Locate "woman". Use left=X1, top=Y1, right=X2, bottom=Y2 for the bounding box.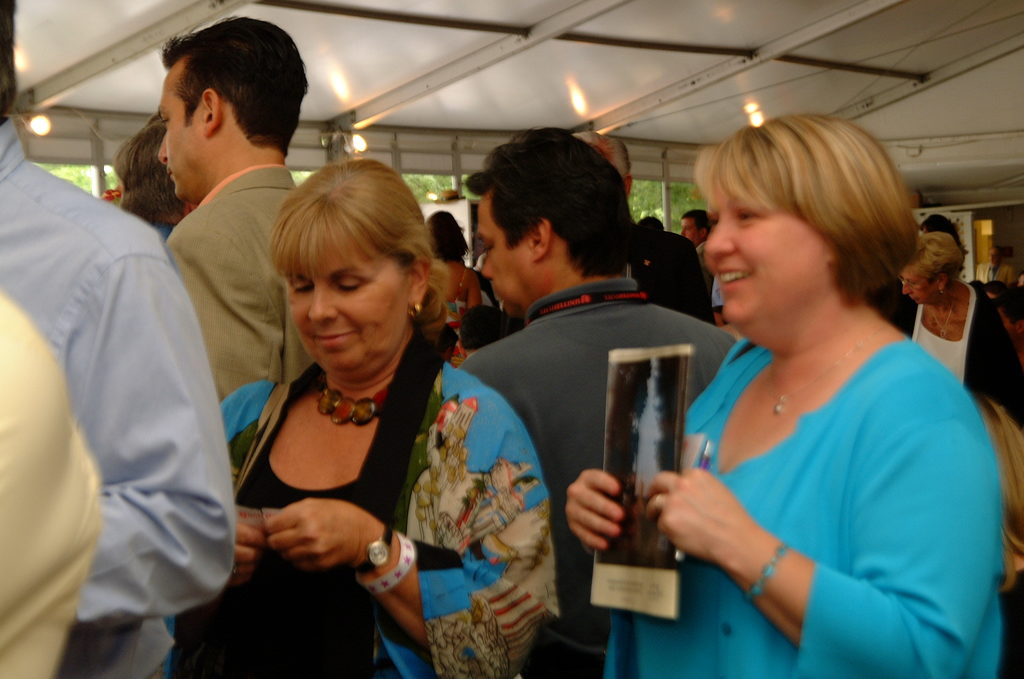
left=429, top=209, right=478, bottom=362.
